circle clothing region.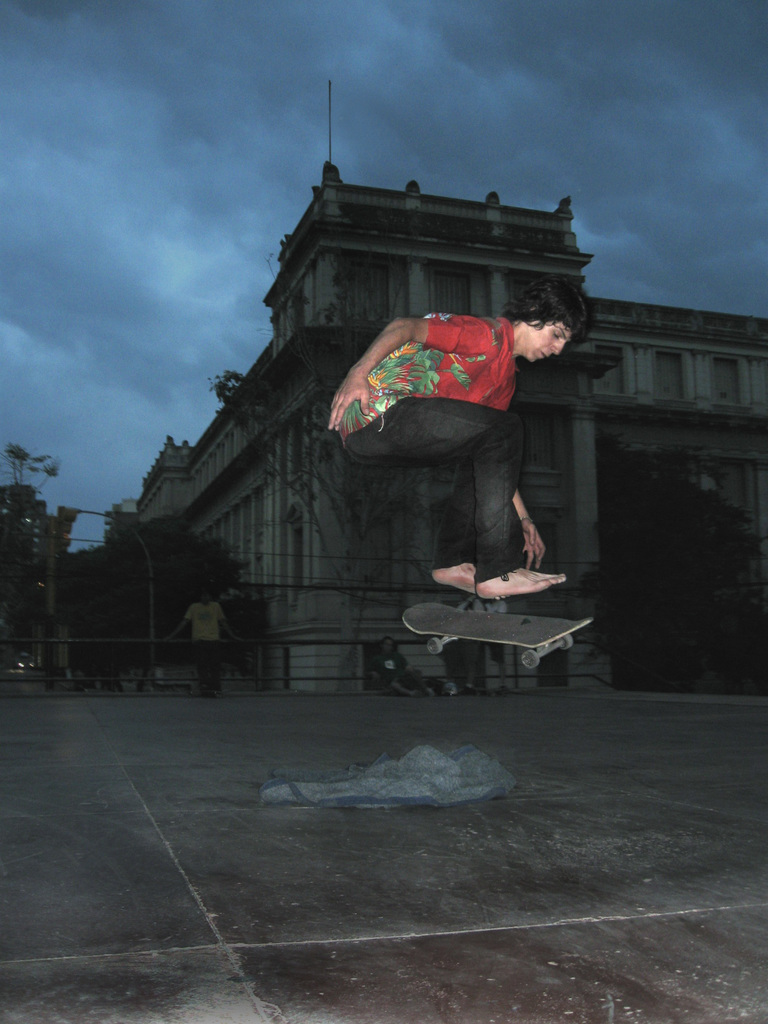
Region: bbox(184, 593, 219, 682).
